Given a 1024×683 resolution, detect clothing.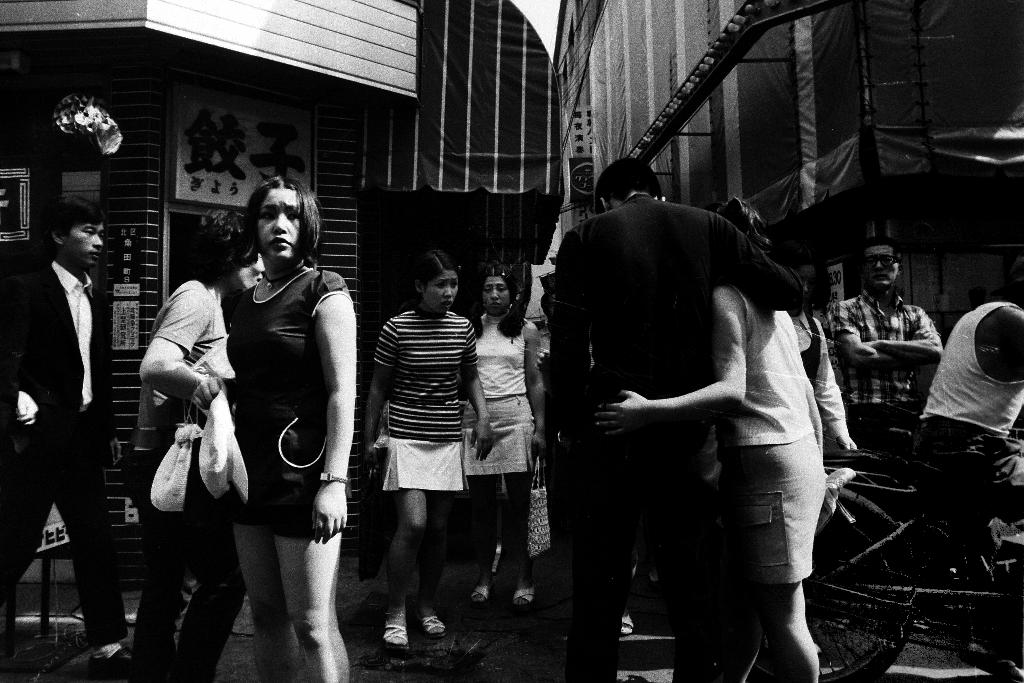
detection(791, 309, 847, 442).
